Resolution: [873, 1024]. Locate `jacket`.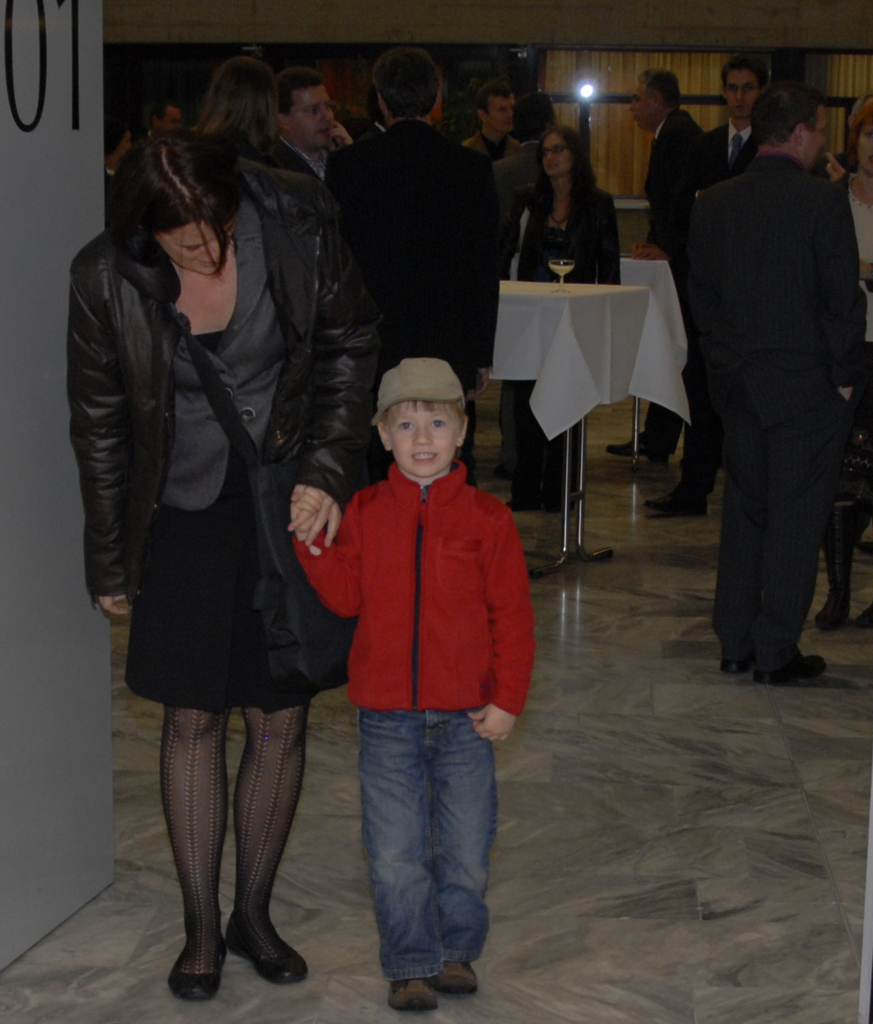
{"left": 62, "top": 119, "right": 375, "bottom": 676}.
